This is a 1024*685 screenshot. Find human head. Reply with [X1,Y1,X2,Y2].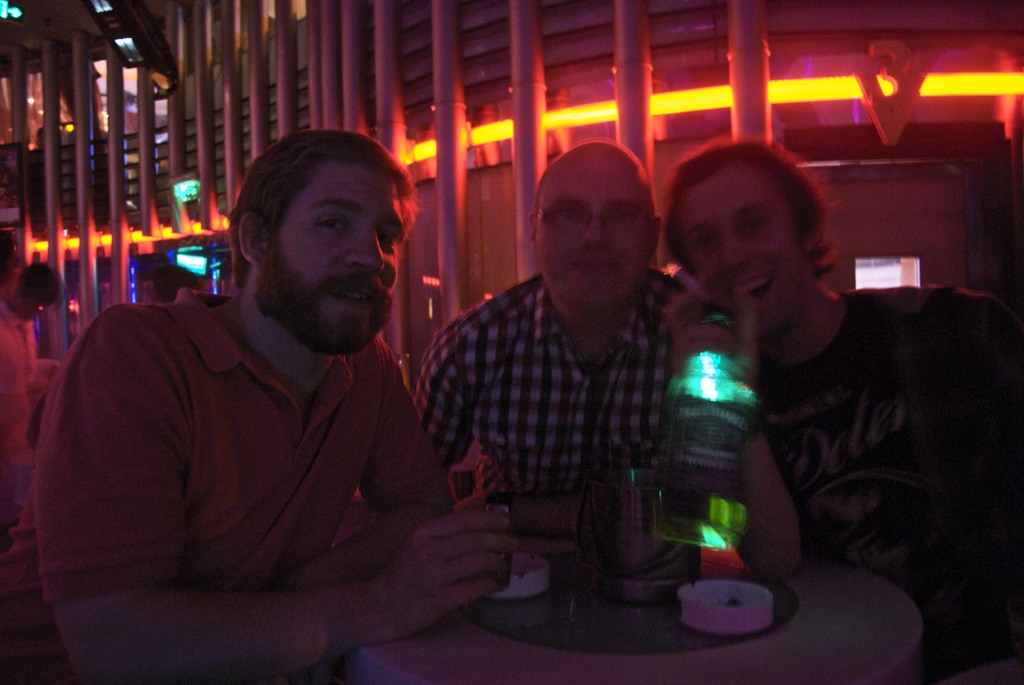
[3,262,68,322].
